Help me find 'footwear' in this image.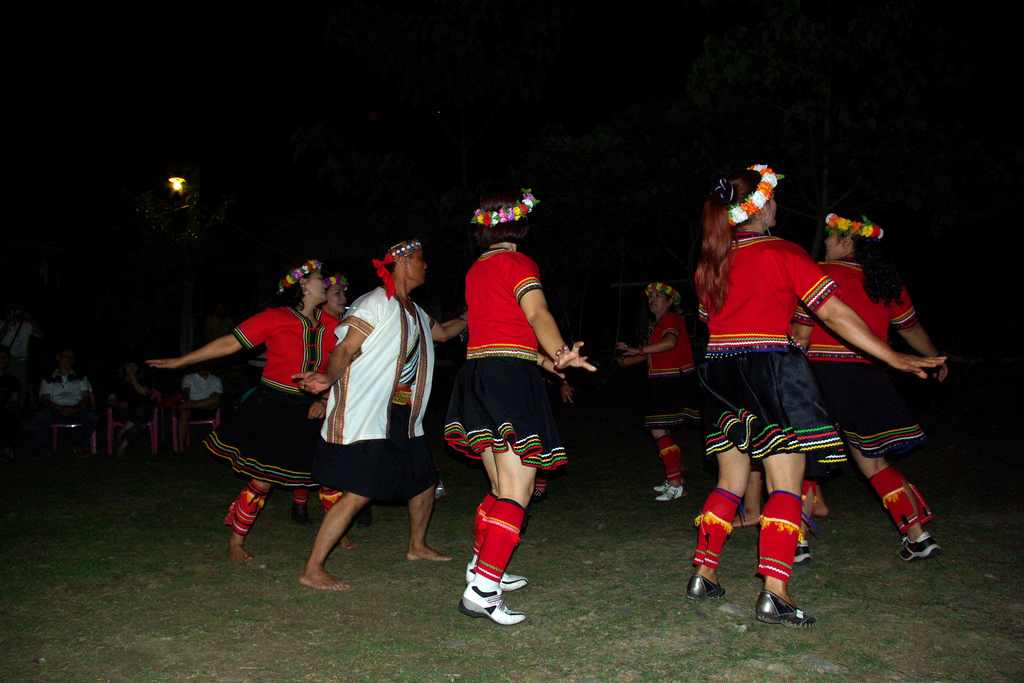
Found it: 652:480:701:501.
